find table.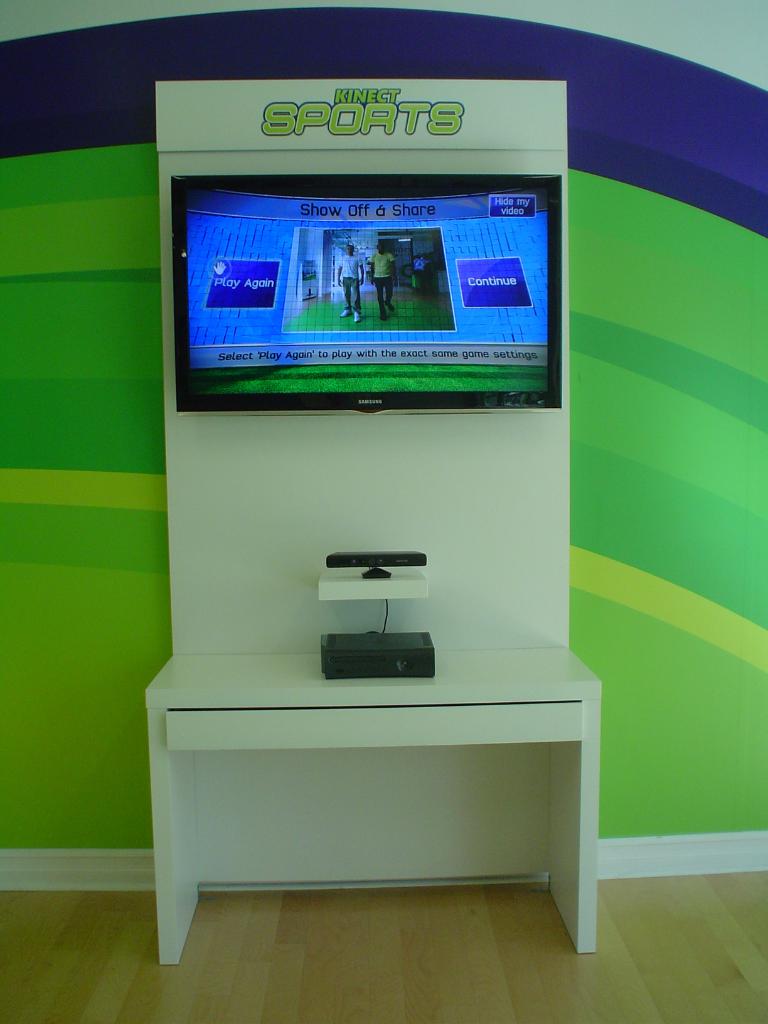
l=138, t=562, r=607, b=957.
